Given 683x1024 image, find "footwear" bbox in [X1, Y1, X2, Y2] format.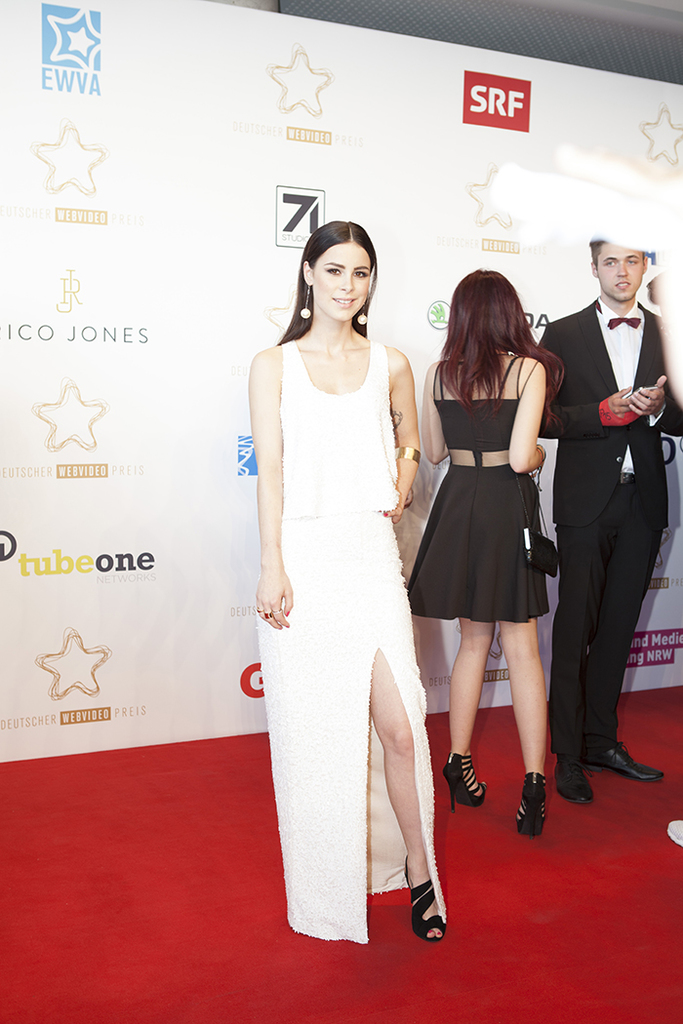
[438, 742, 494, 815].
